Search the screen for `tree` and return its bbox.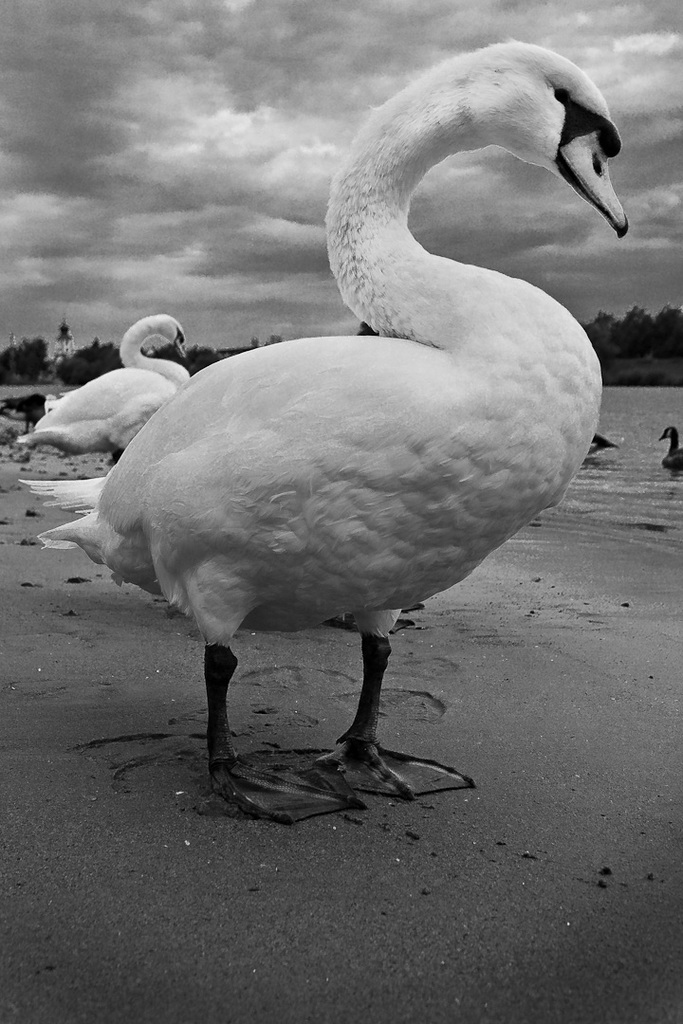
Found: x1=1, y1=336, x2=46, y2=380.
